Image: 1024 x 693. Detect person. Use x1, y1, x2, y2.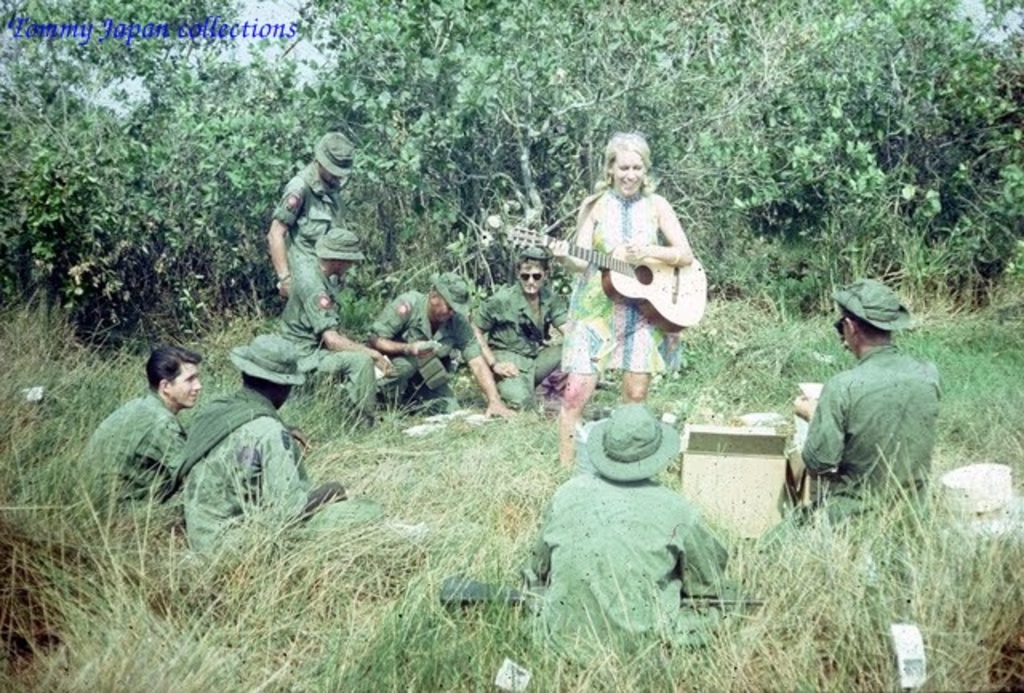
530, 408, 738, 677.
